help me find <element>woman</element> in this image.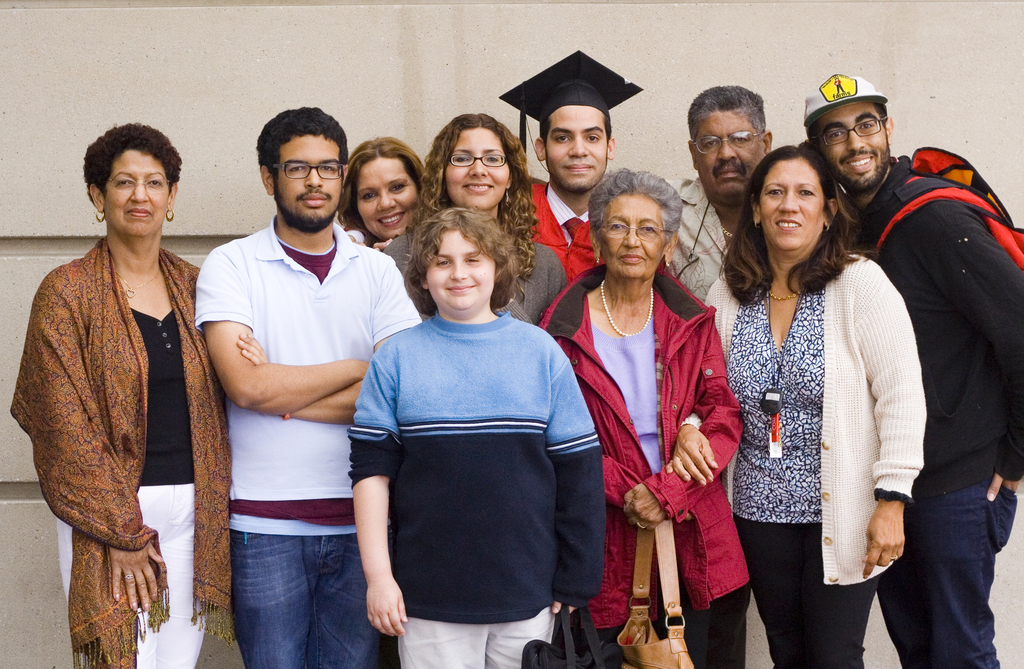
Found it: x1=422, y1=109, x2=574, y2=328.
